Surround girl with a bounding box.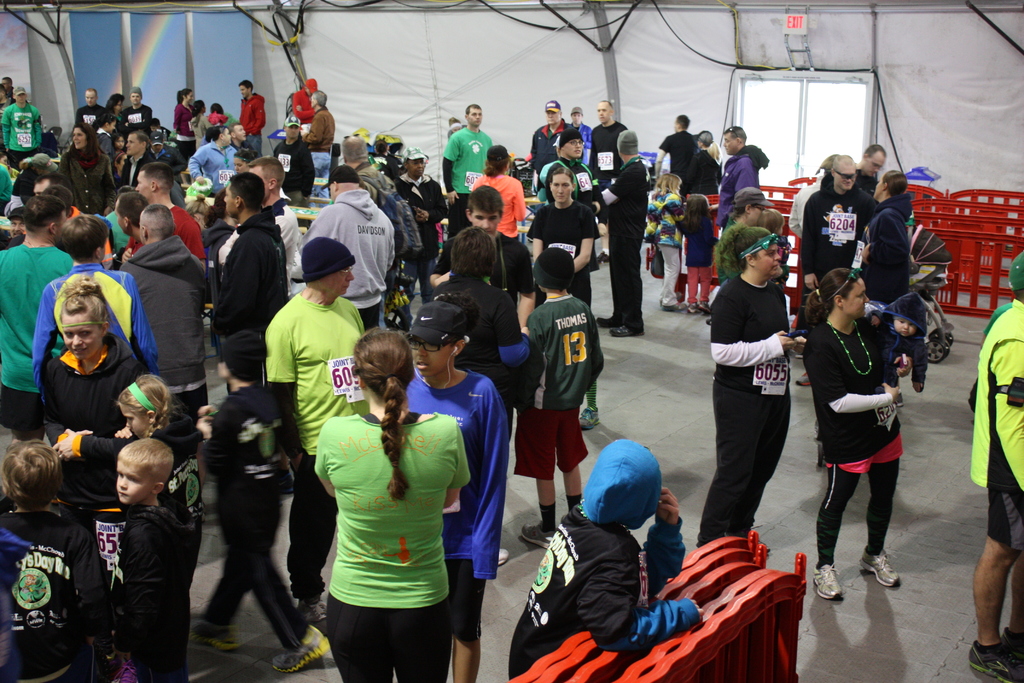
box=[170, 89, 198, 160].
